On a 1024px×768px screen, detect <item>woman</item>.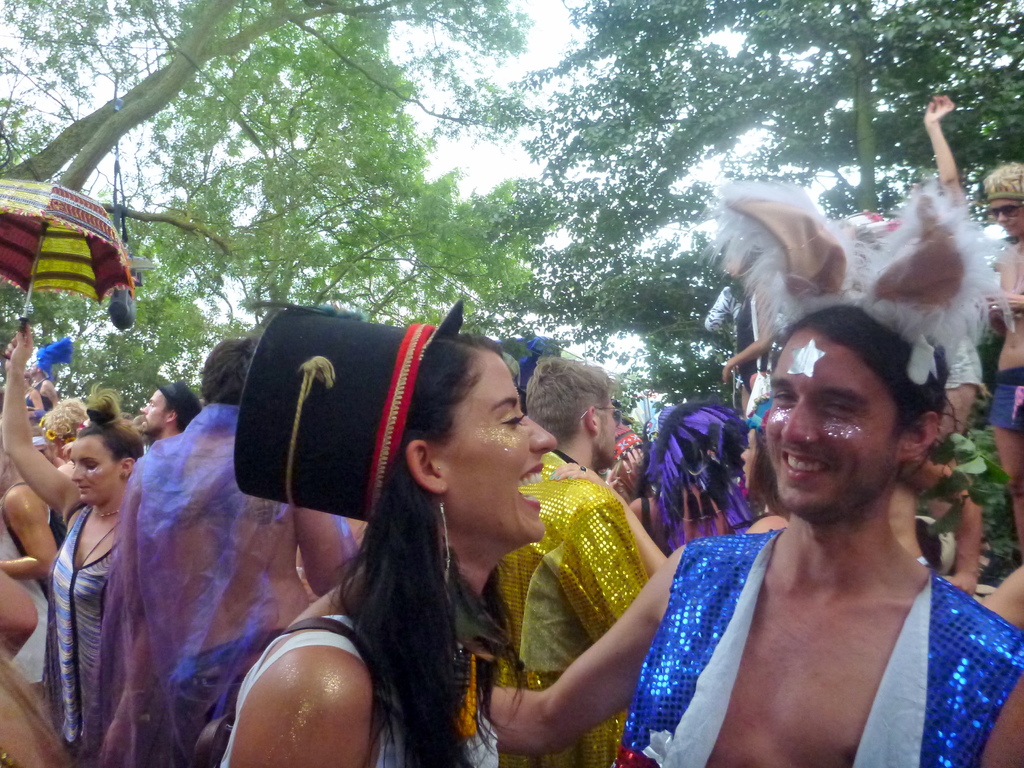
(x1=39, y1=397, x2=88, y2=477).
